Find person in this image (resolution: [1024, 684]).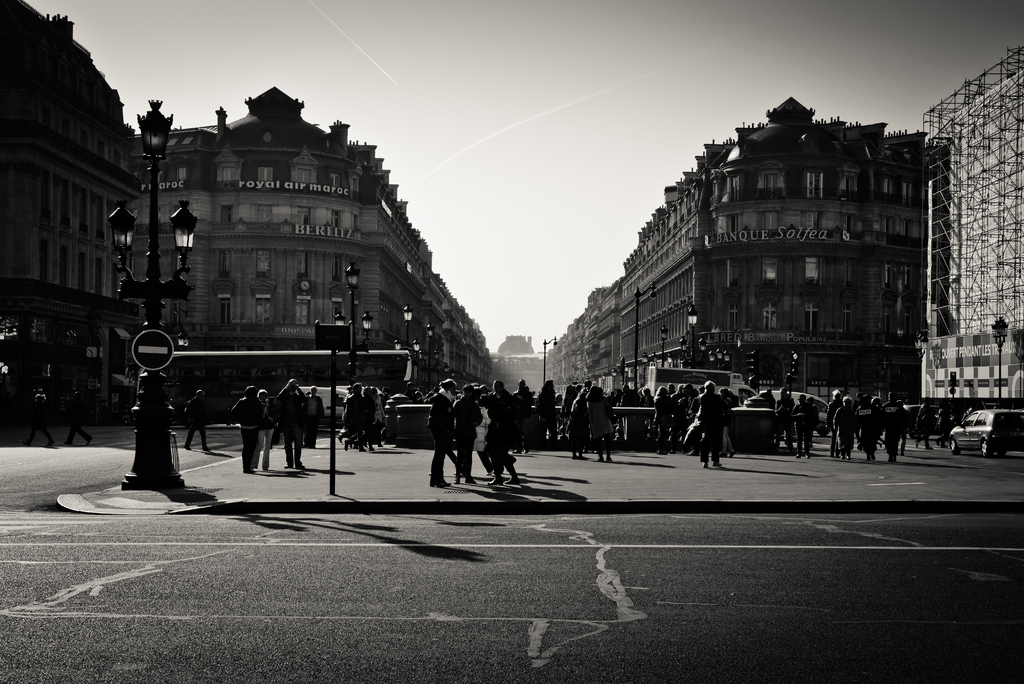
(x1=882, y1=391, x2=904, y2=453).
